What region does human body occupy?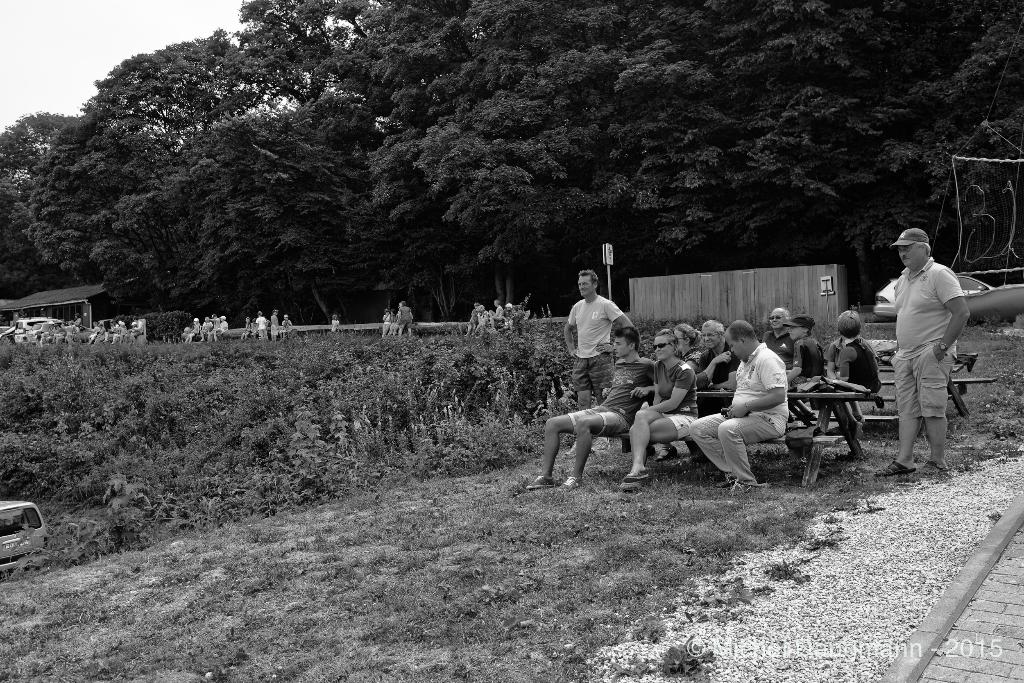
<bbox>534, 318, 670, 497</bbox>.
